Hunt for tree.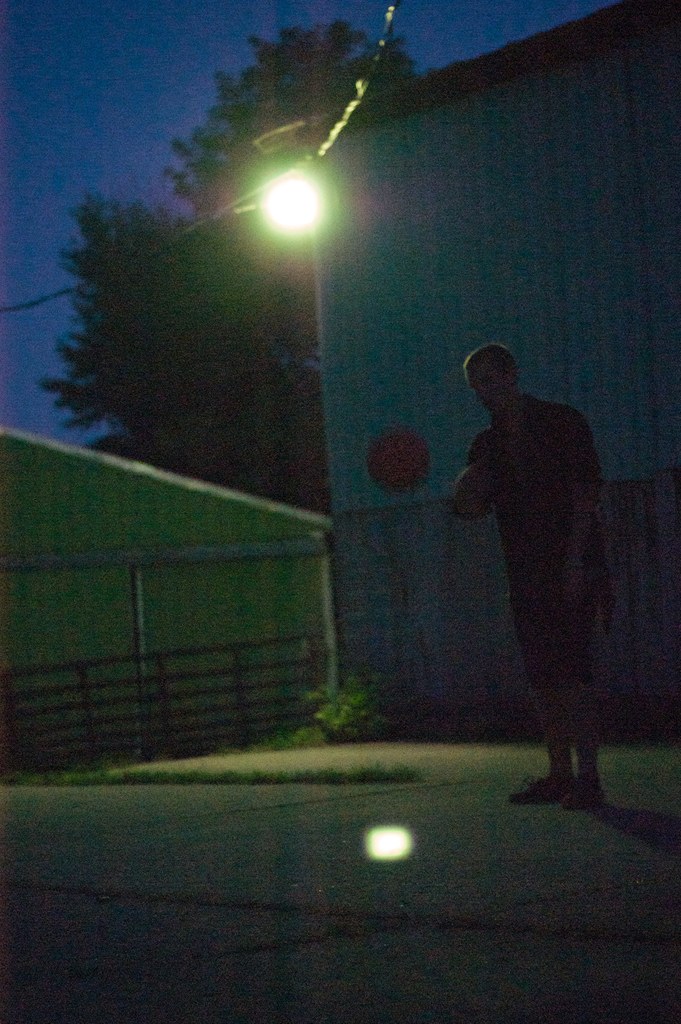
Hunted down at (35, 19, 416, 509).
